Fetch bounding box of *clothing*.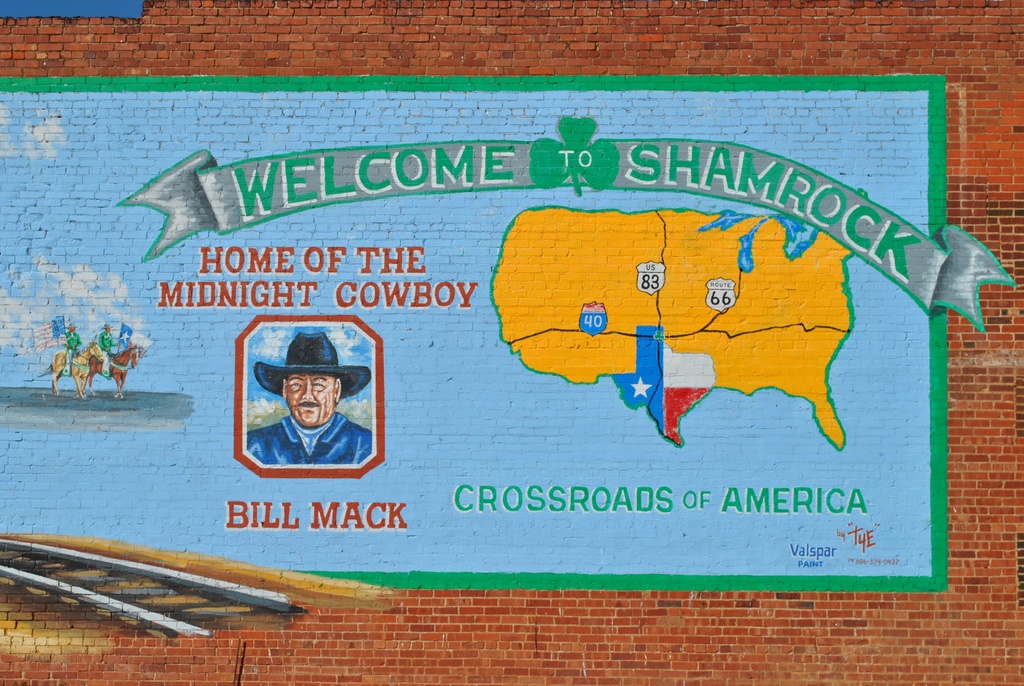
Bbox: region(97, 332, 117, 377).
